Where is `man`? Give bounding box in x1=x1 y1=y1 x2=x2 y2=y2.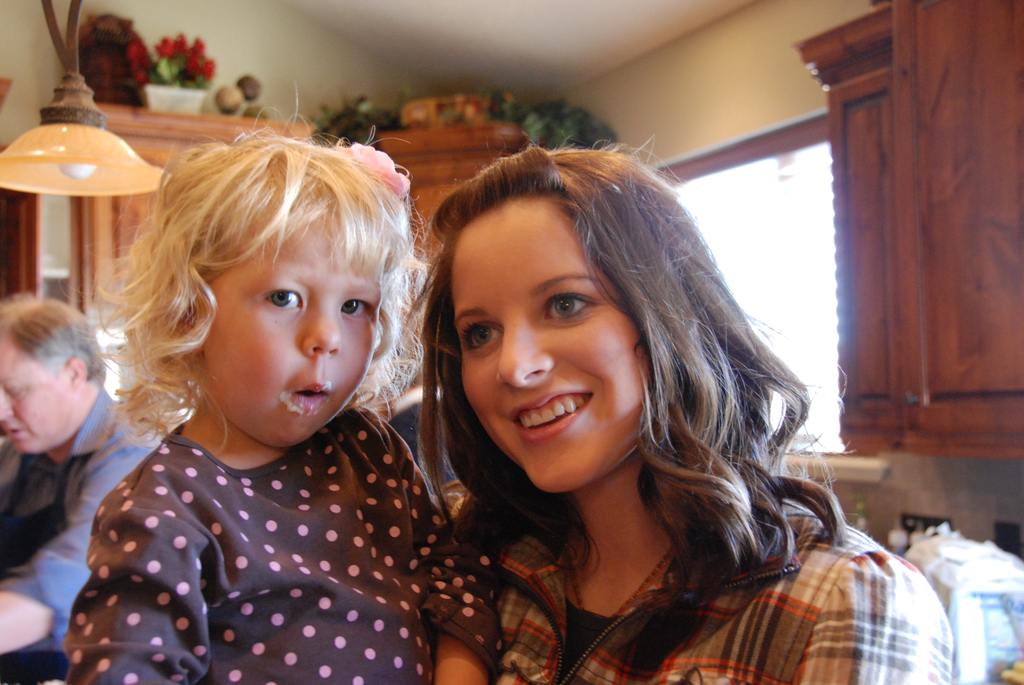
x1=0 y1=291 x2=170 y2=655.
